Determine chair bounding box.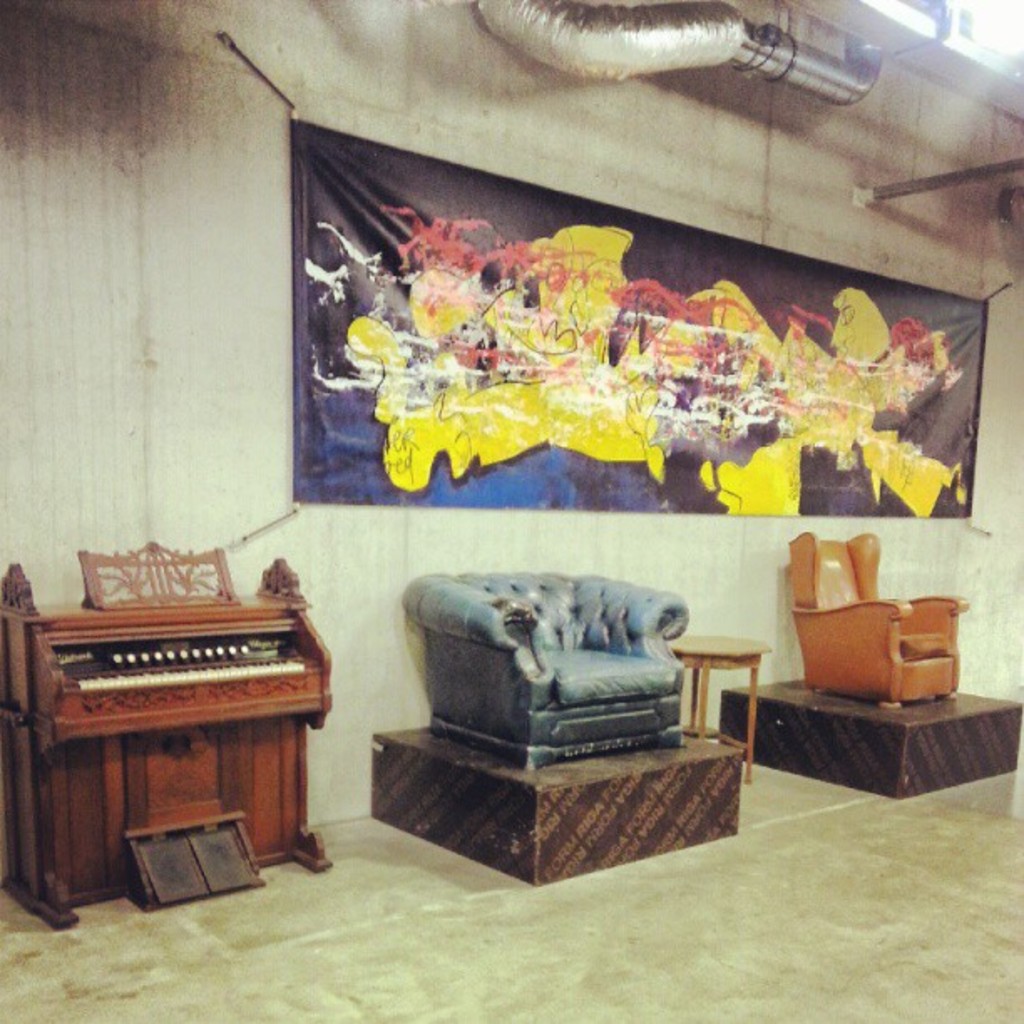
Determined: left=790, top=532, right=965, bottom=709.
